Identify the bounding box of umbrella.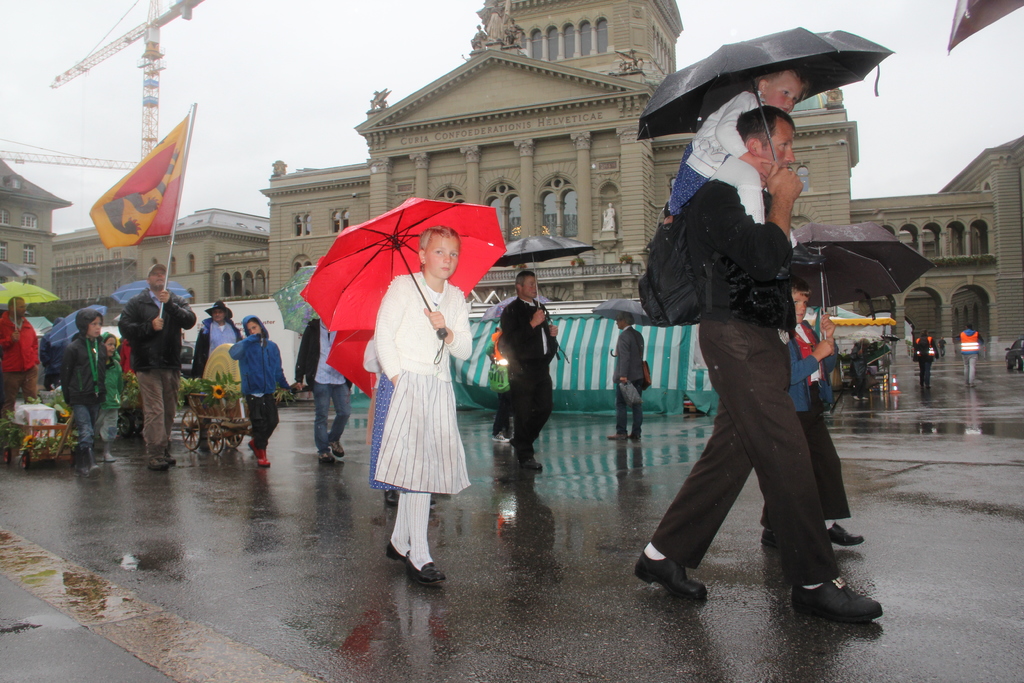
<region>491, 233, 591, 312</region>.
